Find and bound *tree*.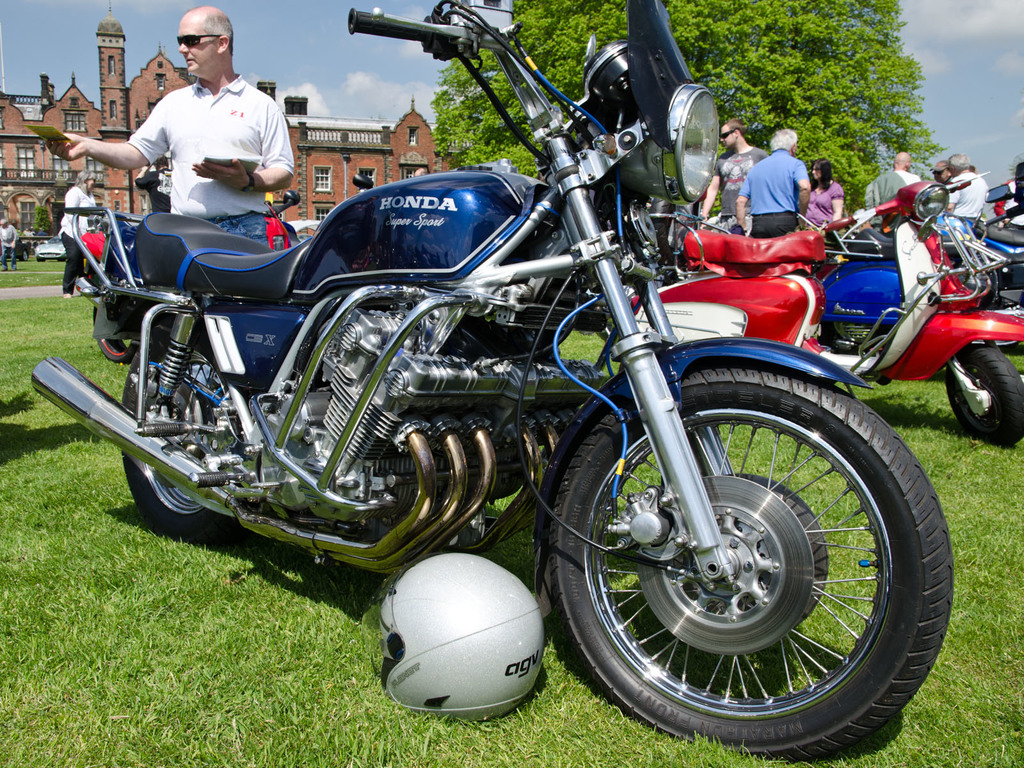
Bound: (431, 0, 953, 209).
